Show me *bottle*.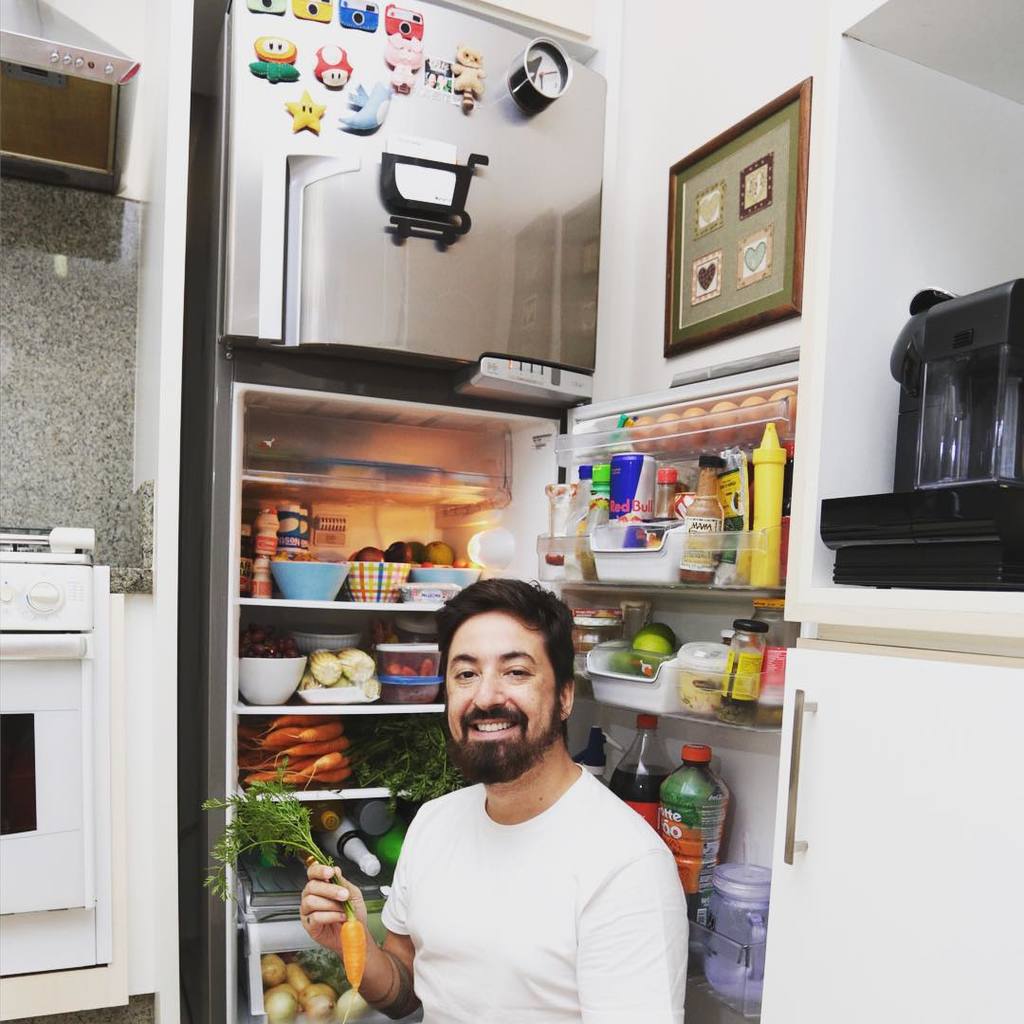
*bottle* is here: region(605, 711, 685, 846).
